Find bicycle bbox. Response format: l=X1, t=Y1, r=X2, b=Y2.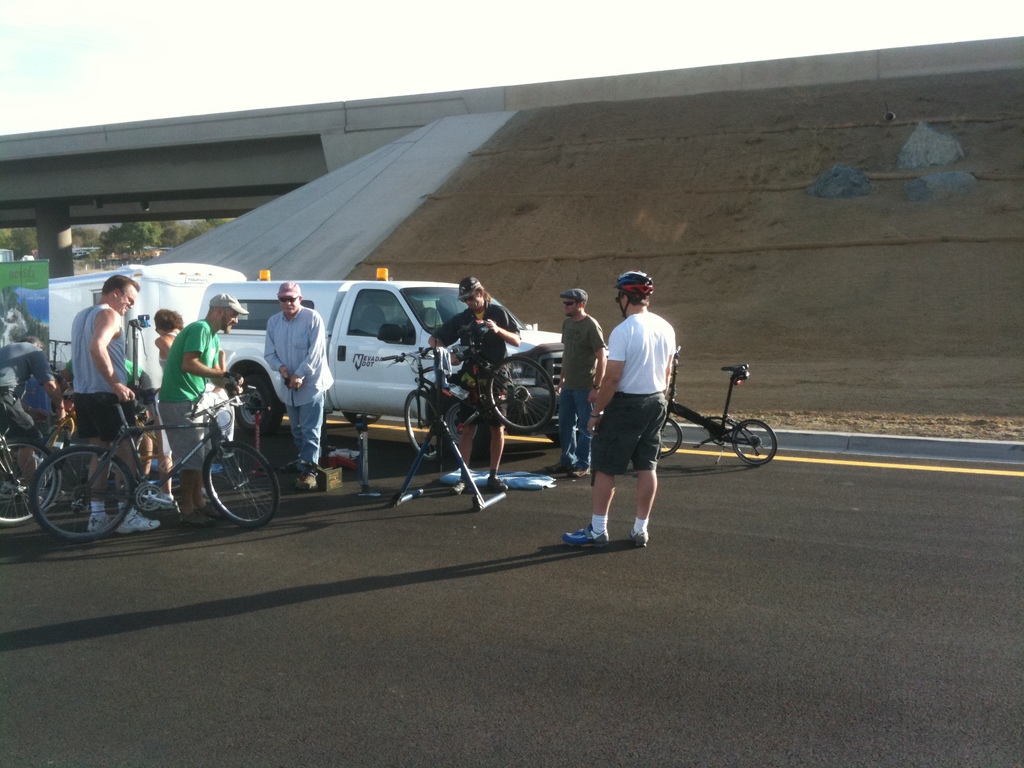
l=24, t=376, r=269, b=533.
